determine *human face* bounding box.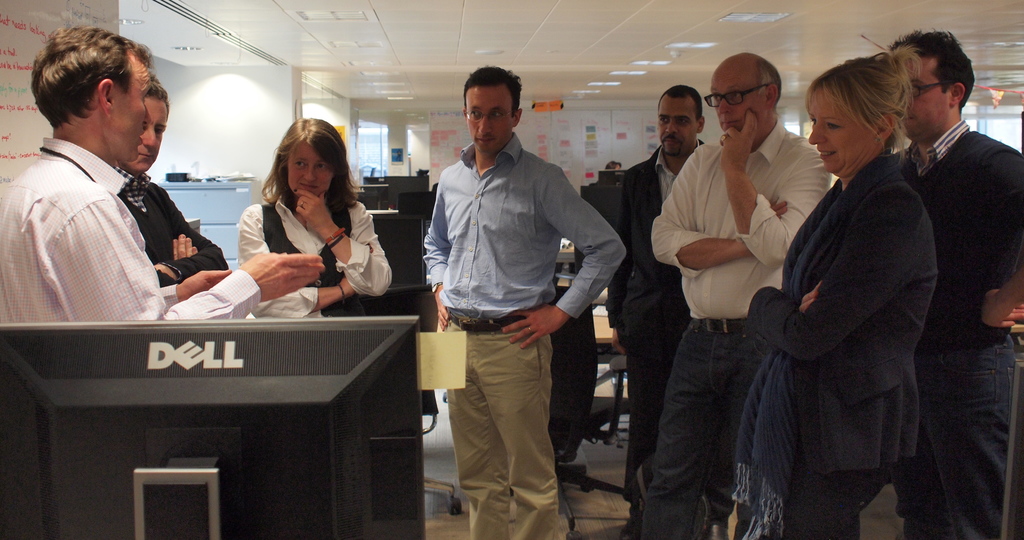
Determined: (135,99,166,170).
